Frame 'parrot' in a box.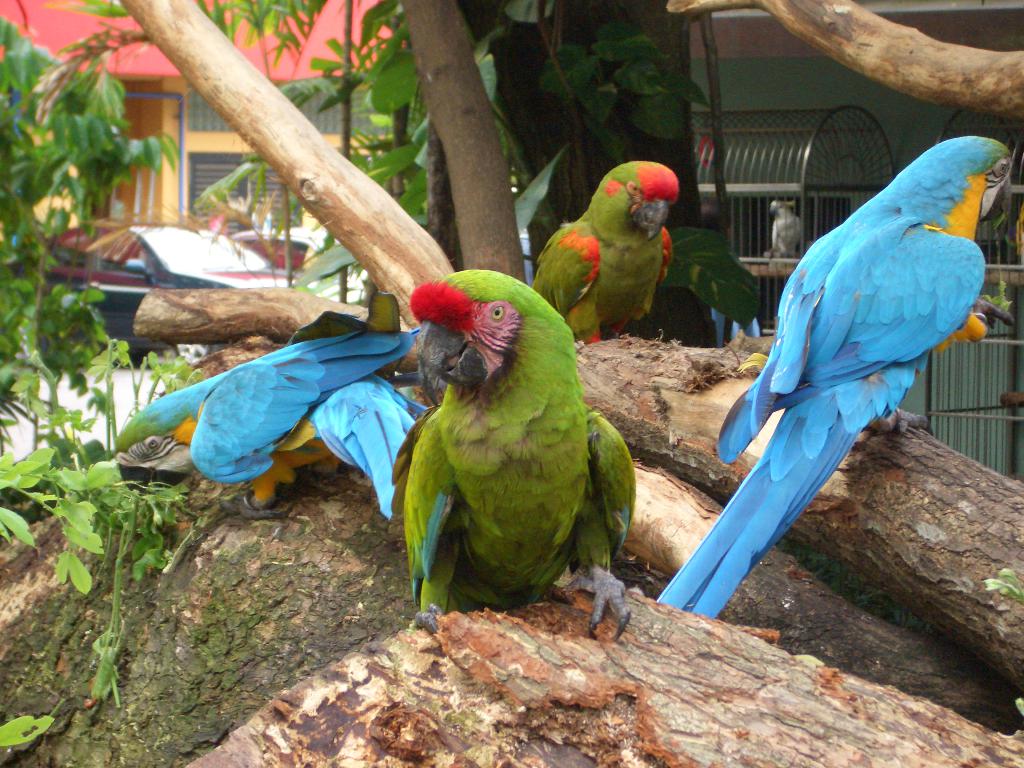
detection(656, 135, 1016, 623).
